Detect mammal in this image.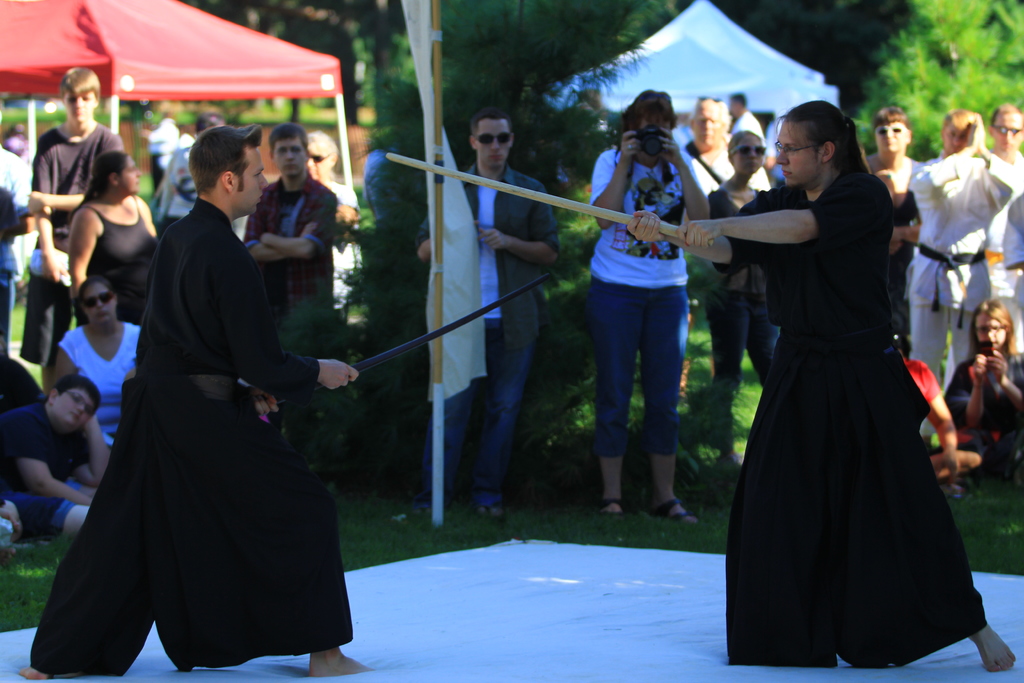
Detection: l=65, t=144, r=163, b=327.
